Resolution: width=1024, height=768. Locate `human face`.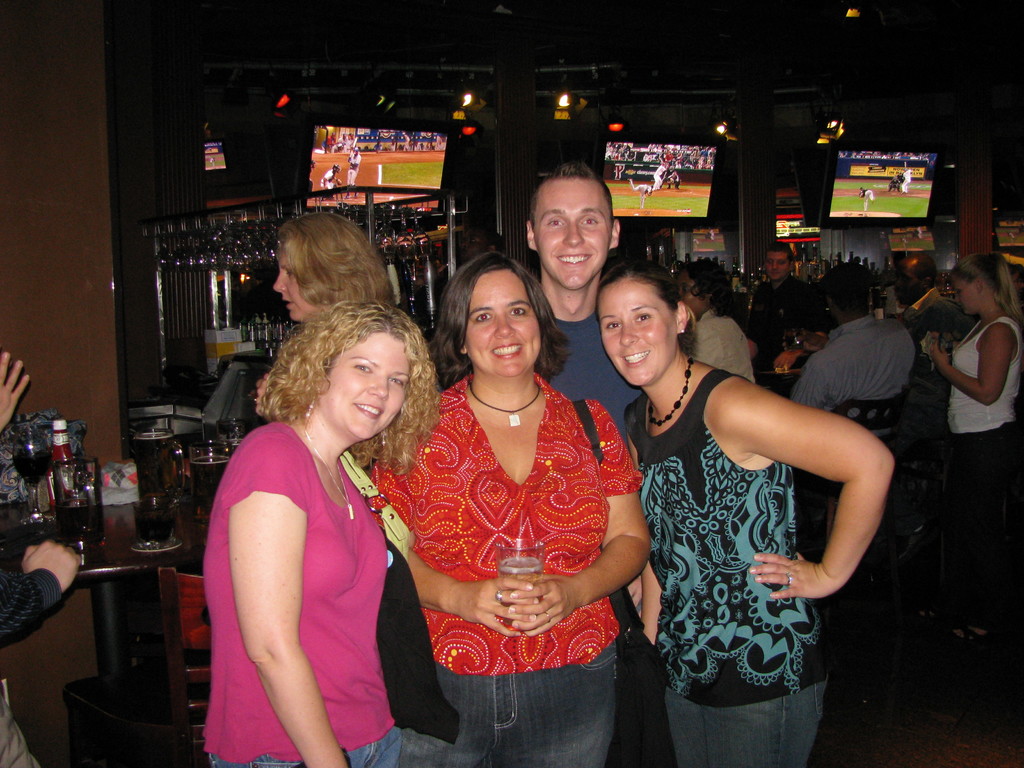
pyautogui.locateOnScreen(952, 283, 977, 316).
